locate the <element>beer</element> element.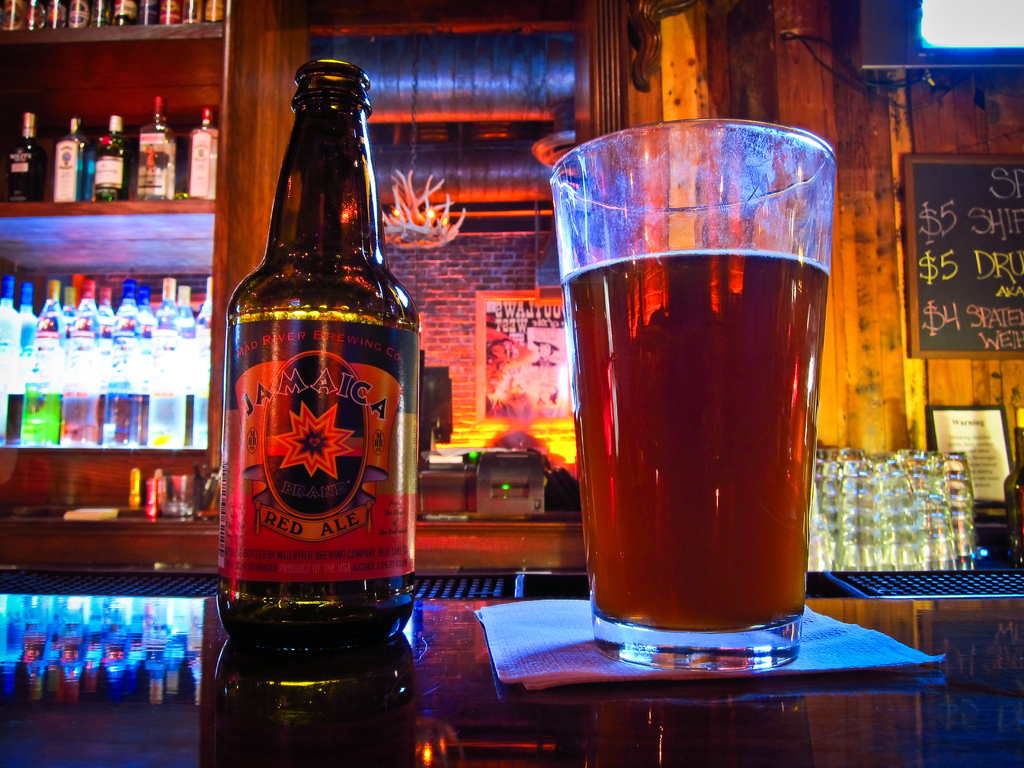
Element bbox: 180,109,218,196.
